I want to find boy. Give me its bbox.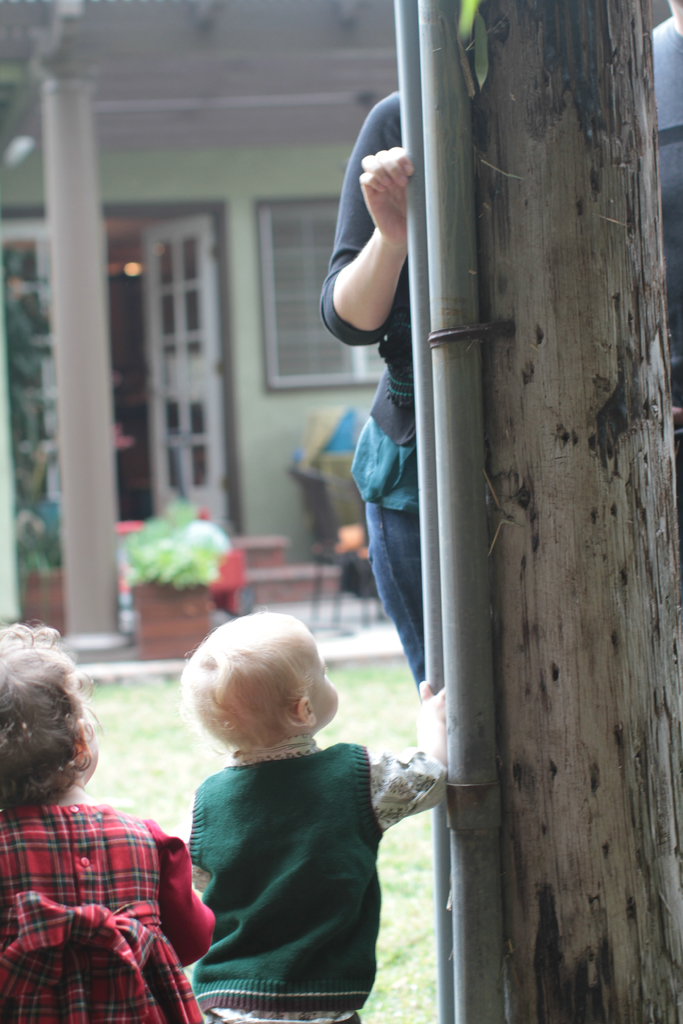
Rect(152, 603, 425, 1023).
